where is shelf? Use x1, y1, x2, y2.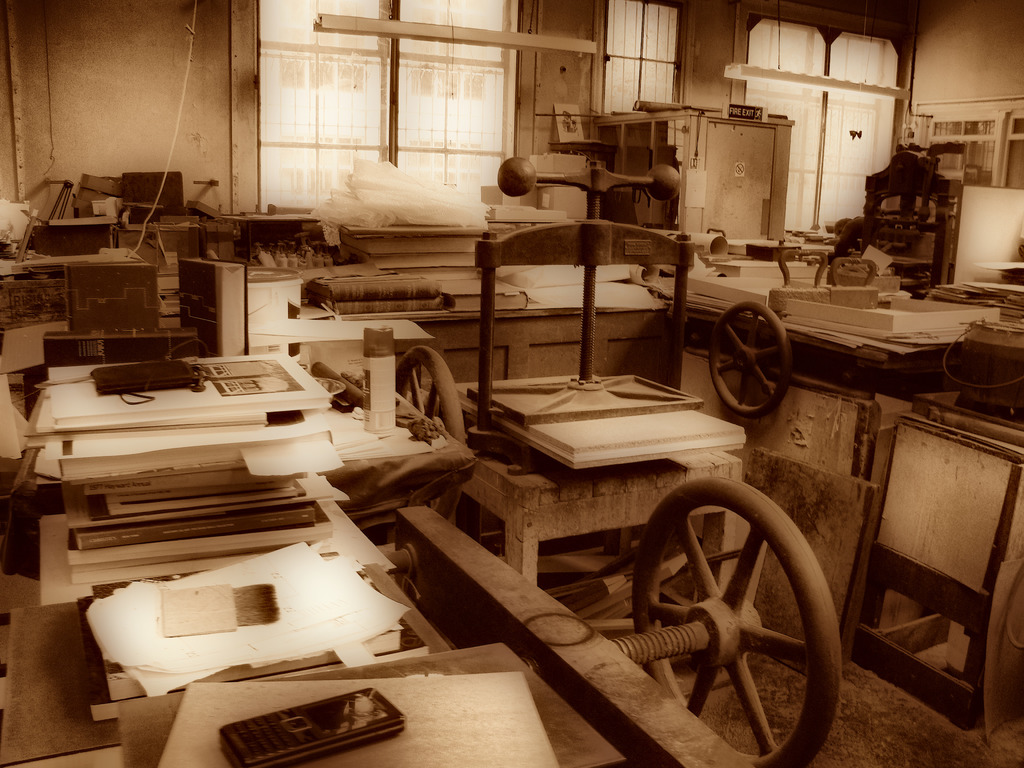
653, 124, 668, 141.
